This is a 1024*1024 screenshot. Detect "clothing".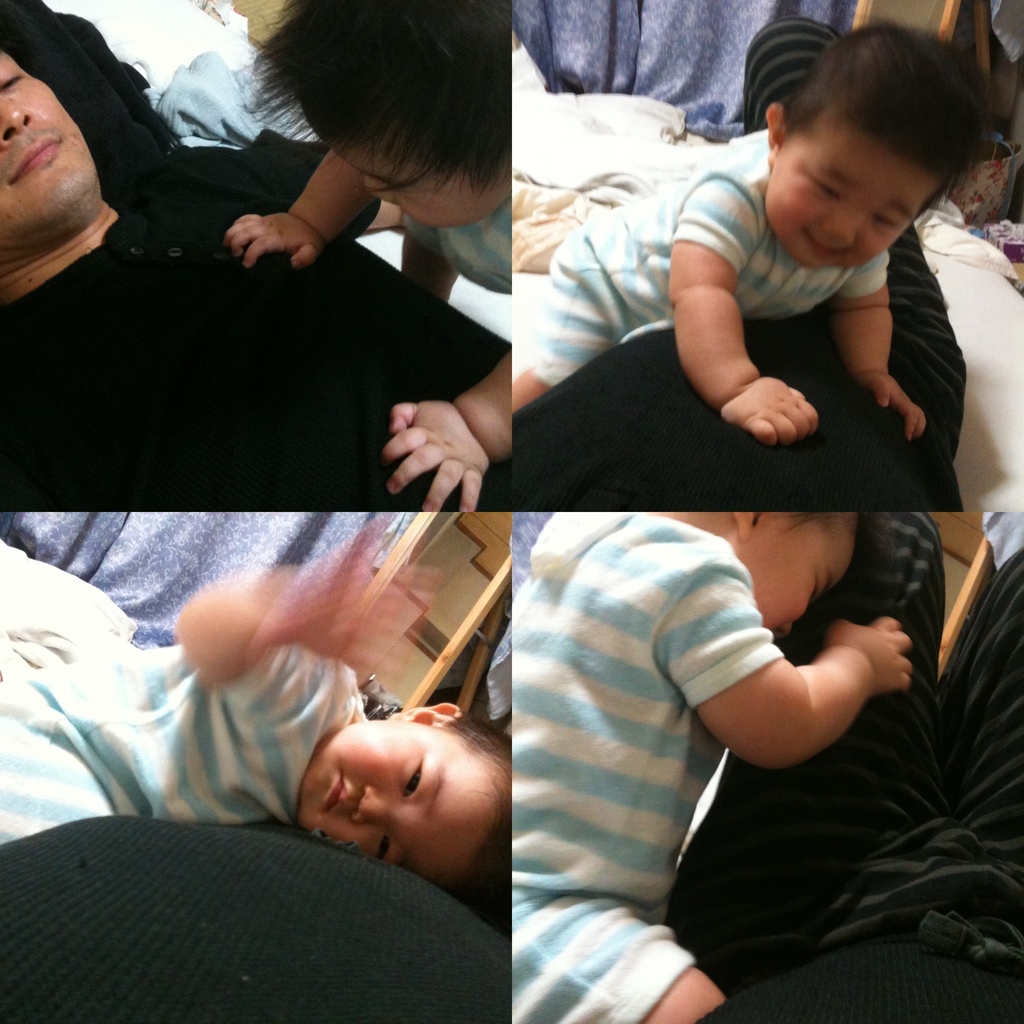
x1=510, y1=196, x2=958, y2=511.
